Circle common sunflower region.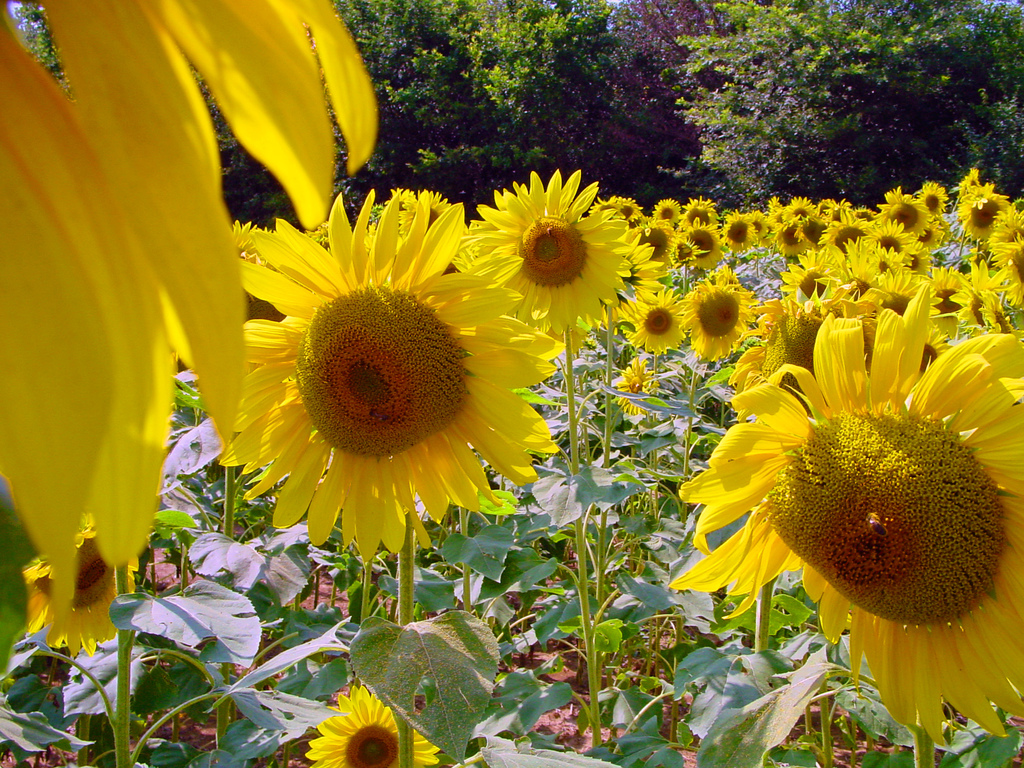
Region: (x1=461, y1=166, x2=632, y2=338).
